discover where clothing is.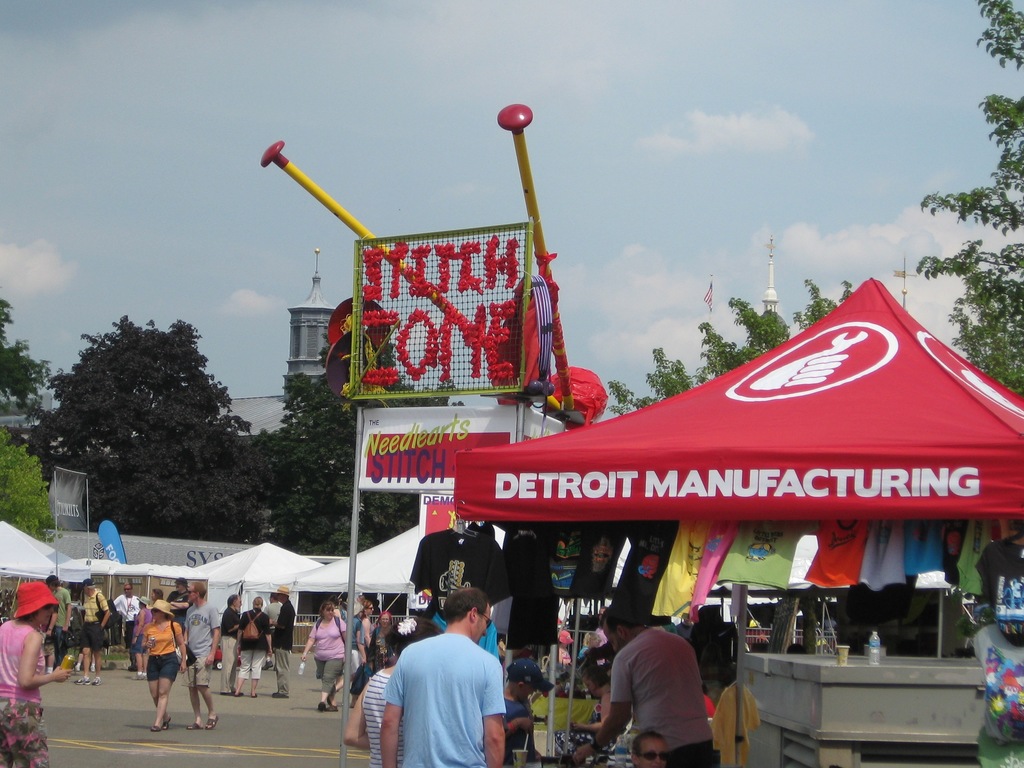
Discovered at [367, 623, 394, 666].
